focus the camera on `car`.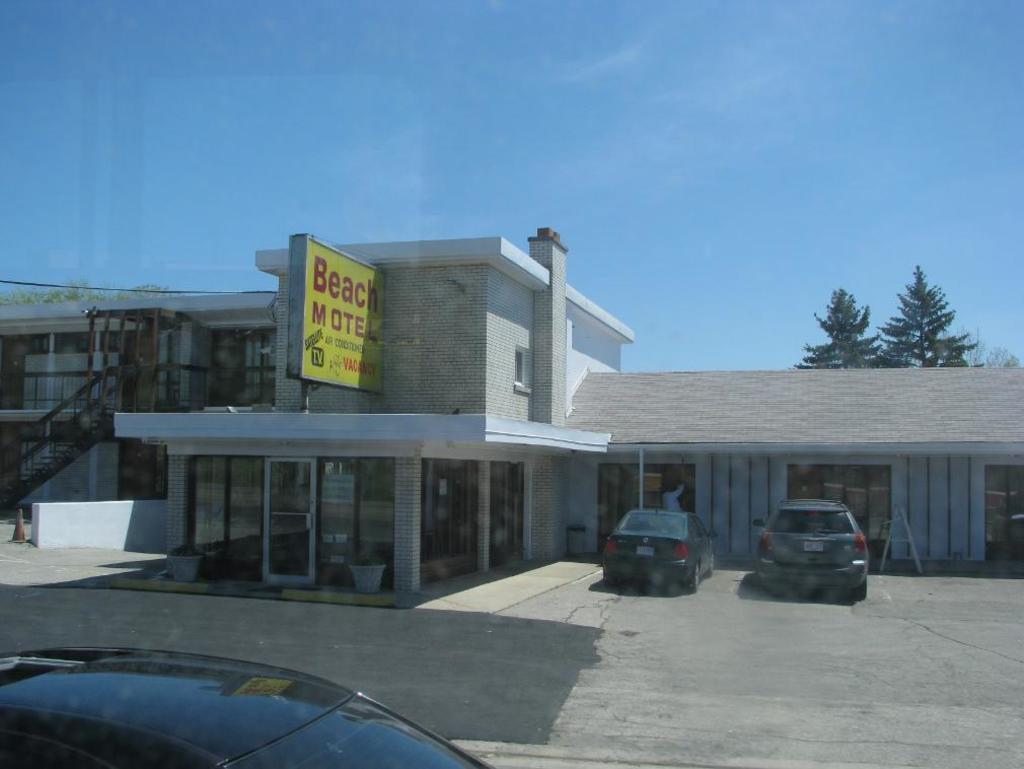
Focus region: [x1=750, y1=492, x2=871, y2=604].
